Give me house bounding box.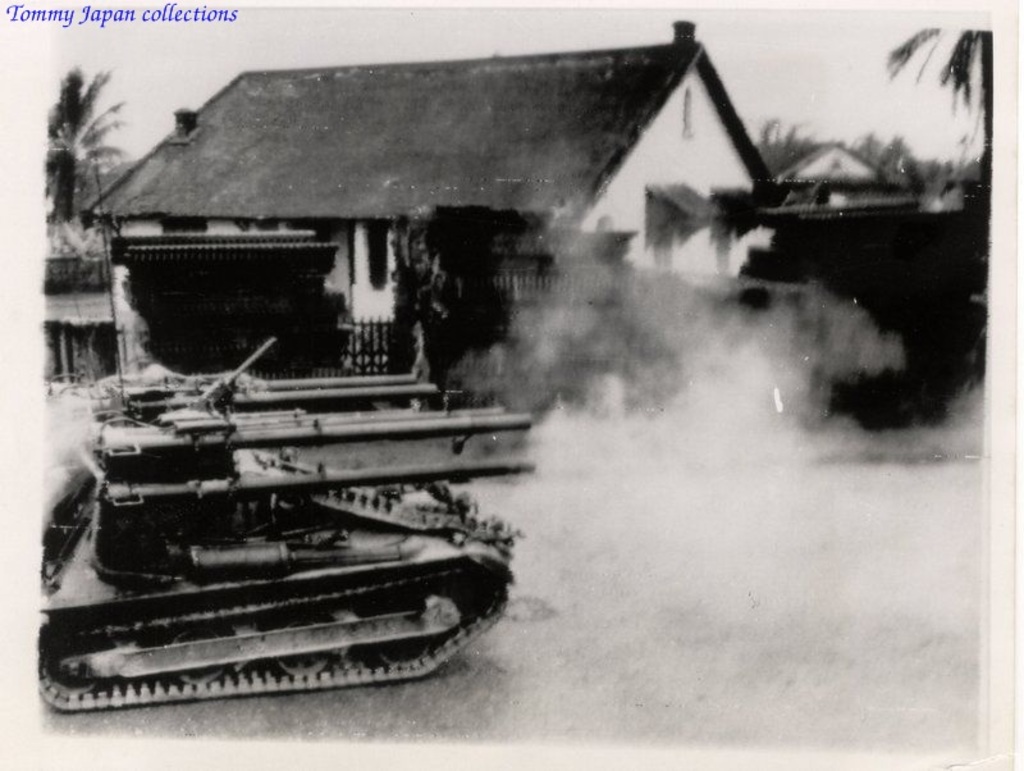
region(87, 31, 918, 377).
